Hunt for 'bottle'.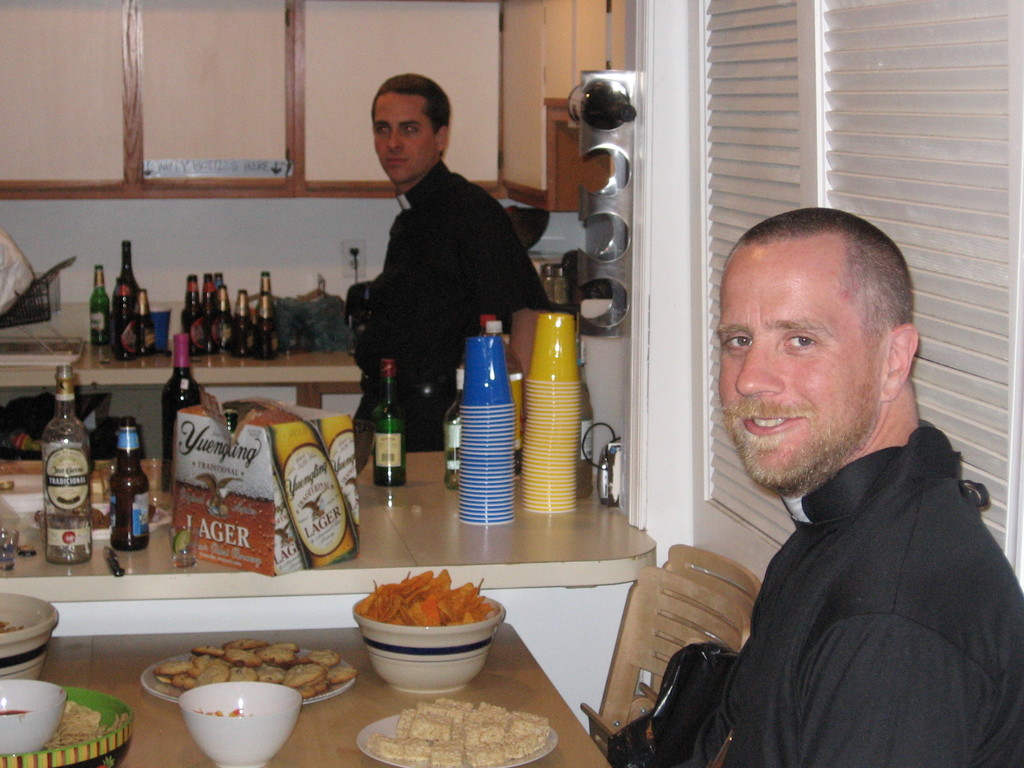
Hunted down at 120/237/138/302.
